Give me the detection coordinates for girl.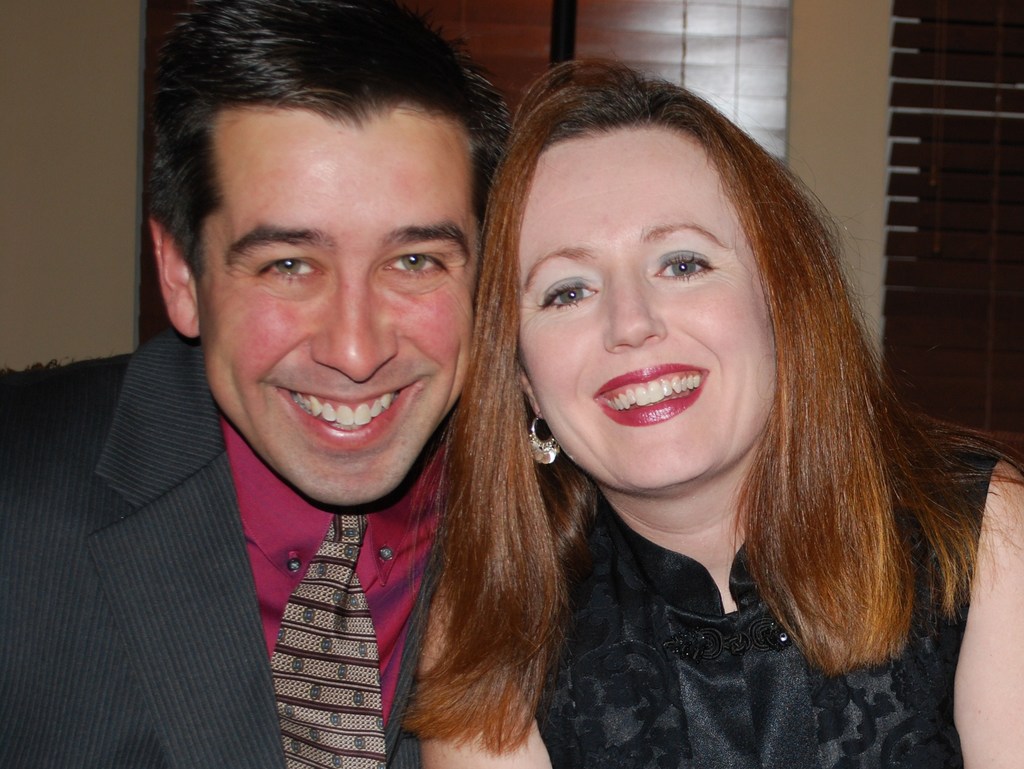
<bbox>403, 56, 1023, 768</bbox>.
